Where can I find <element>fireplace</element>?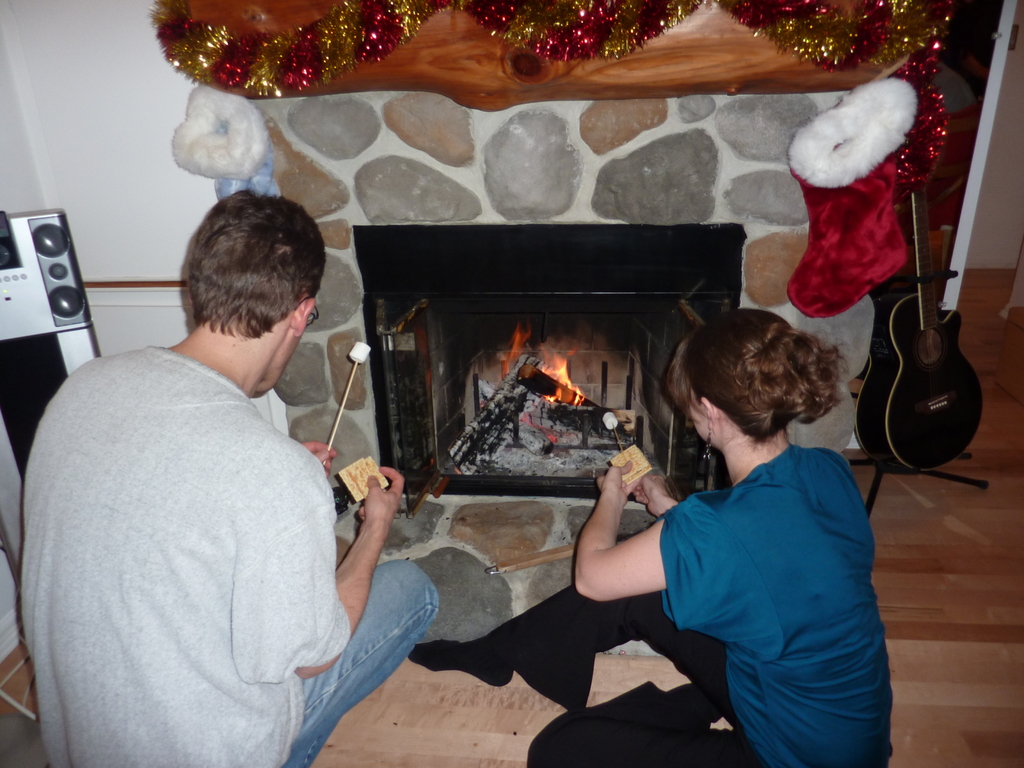
You can find it at 201,79,884,513.
